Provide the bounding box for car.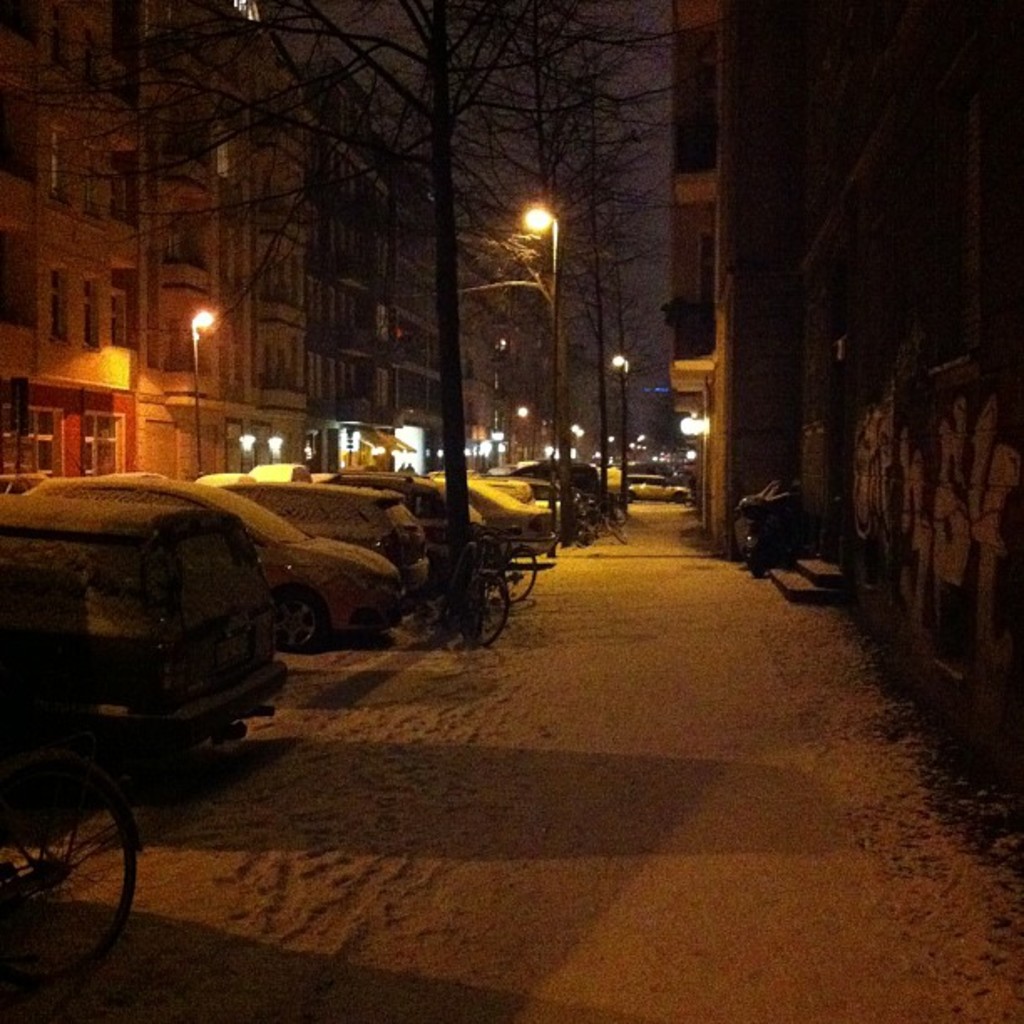
<bbox>22, 465, 413, 656</bbox>.
